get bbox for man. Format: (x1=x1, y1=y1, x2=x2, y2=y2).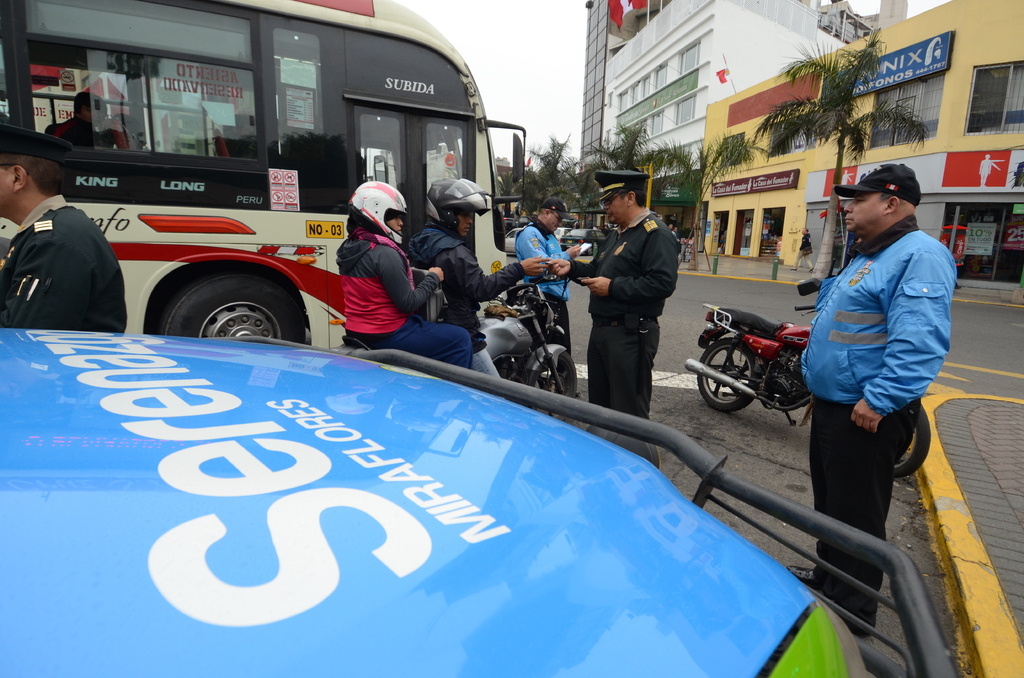
(x1=404, y1=178, x2=548, y2=378).
